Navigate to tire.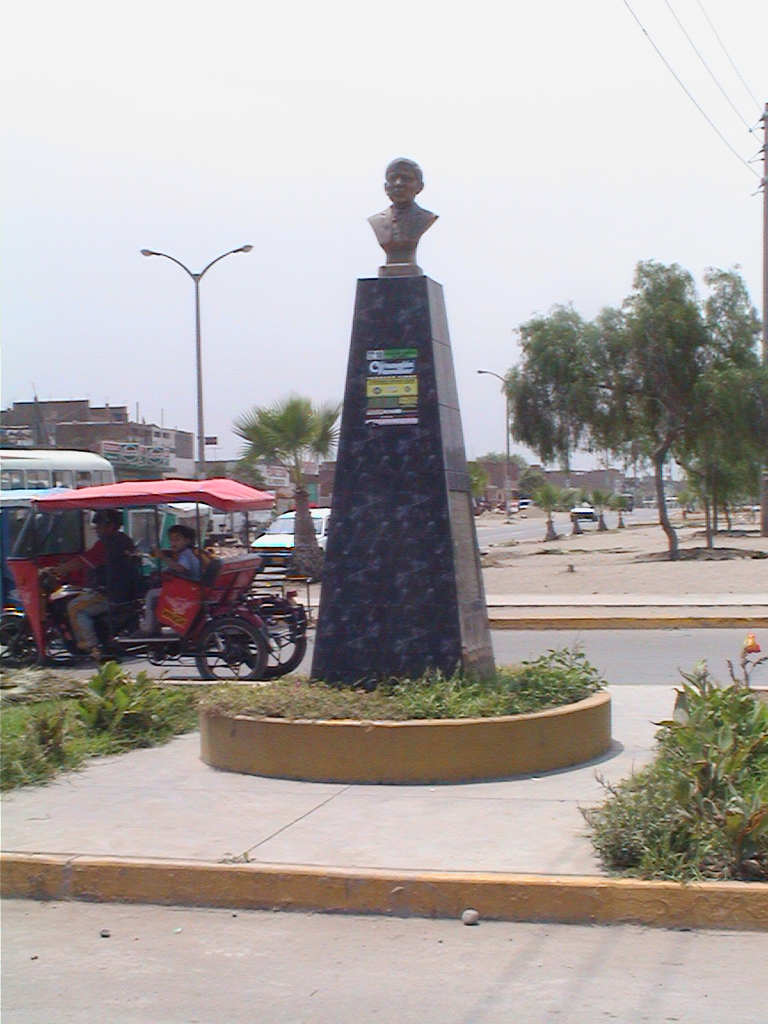
Navigation target: <bbox>249, 611, 307, 676</bbox>.
